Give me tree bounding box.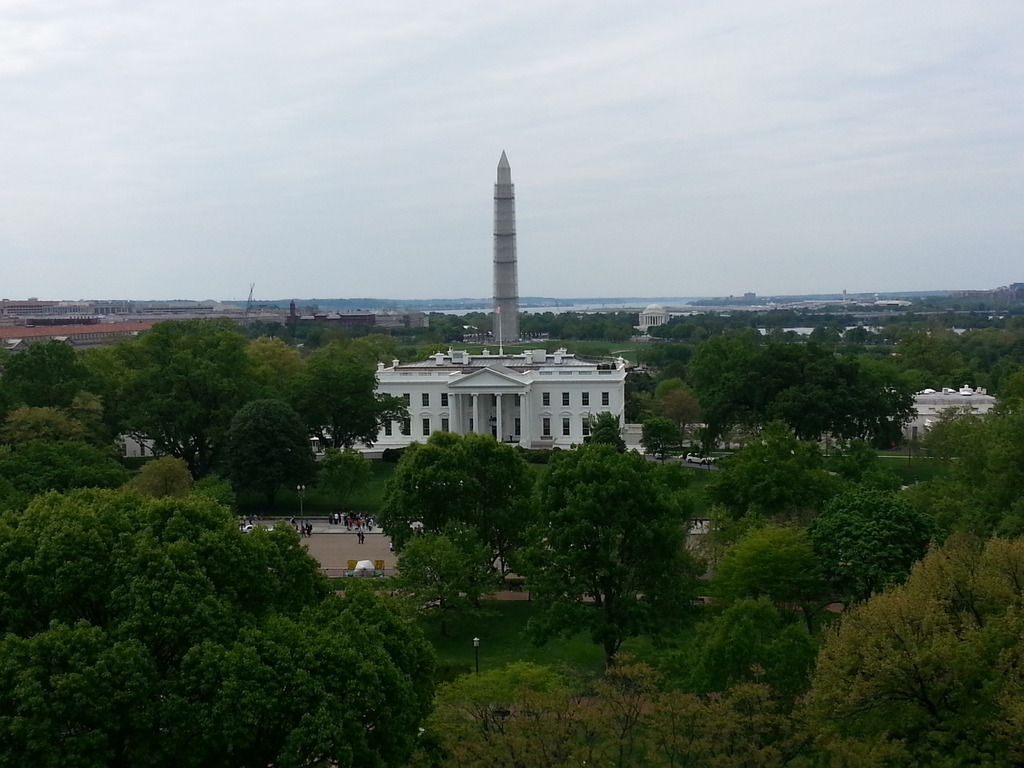
[x1=0, y1=483, x2=445, y2=767].
